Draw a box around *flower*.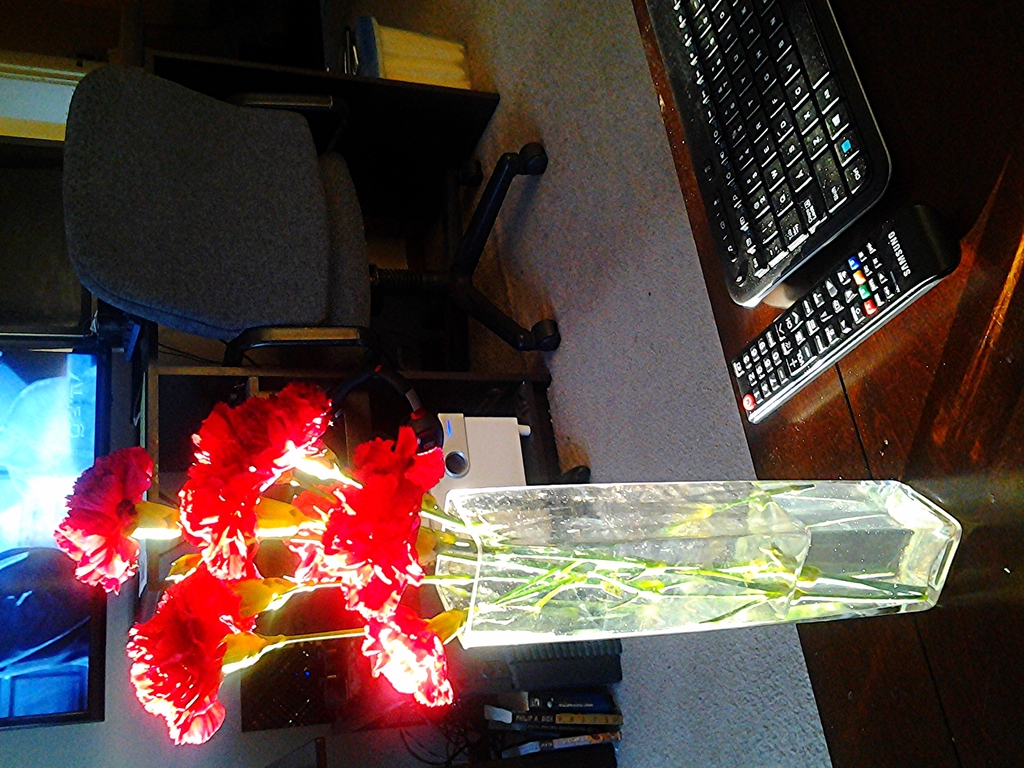
<bbox>189, 387, 368, 492</bbox>.
